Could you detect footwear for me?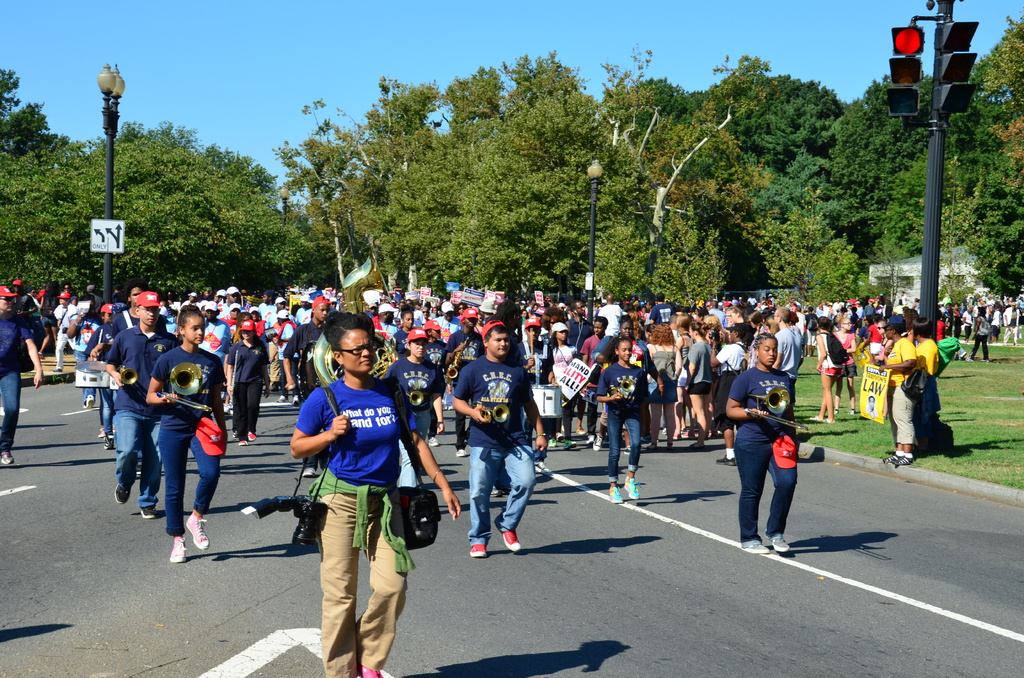
Detection result: BBox(277, 392, 291, 405).
